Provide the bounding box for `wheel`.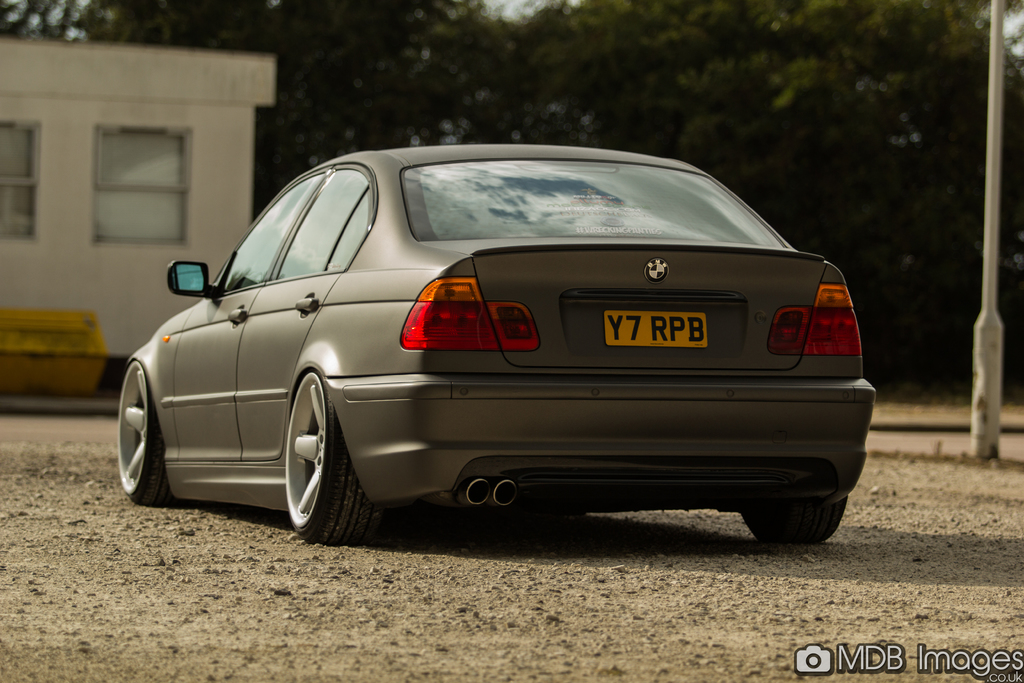
Rect(118, 357, 173, 506).
